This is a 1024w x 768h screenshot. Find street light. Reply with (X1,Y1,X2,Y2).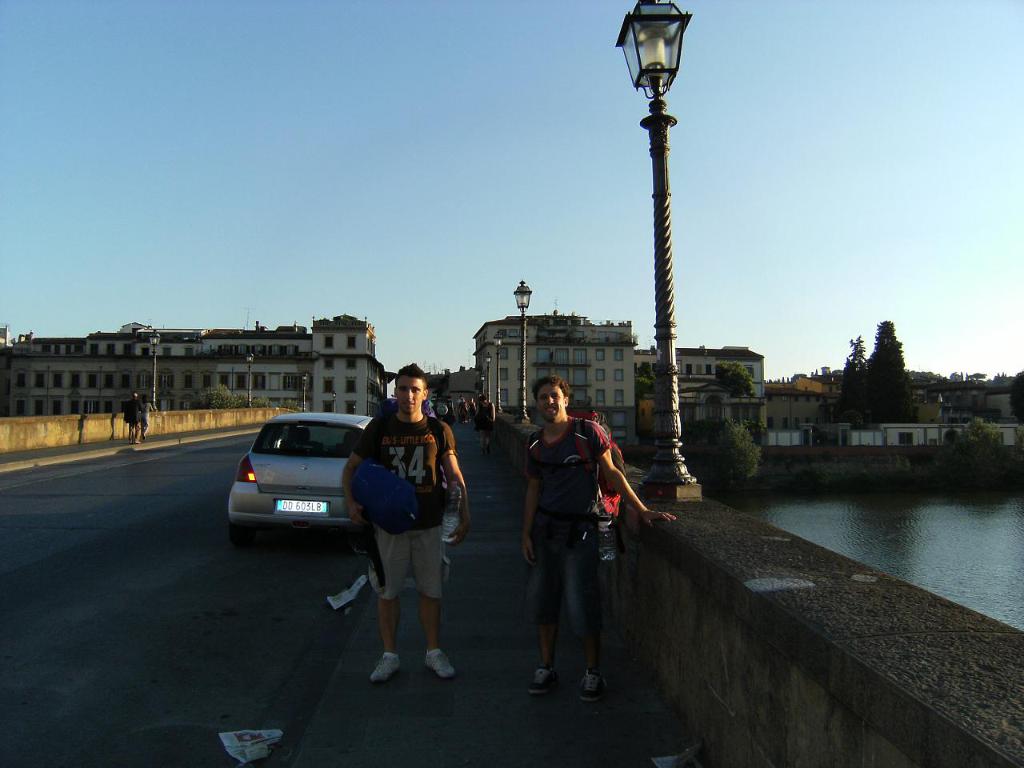
(478,370,486,394).
